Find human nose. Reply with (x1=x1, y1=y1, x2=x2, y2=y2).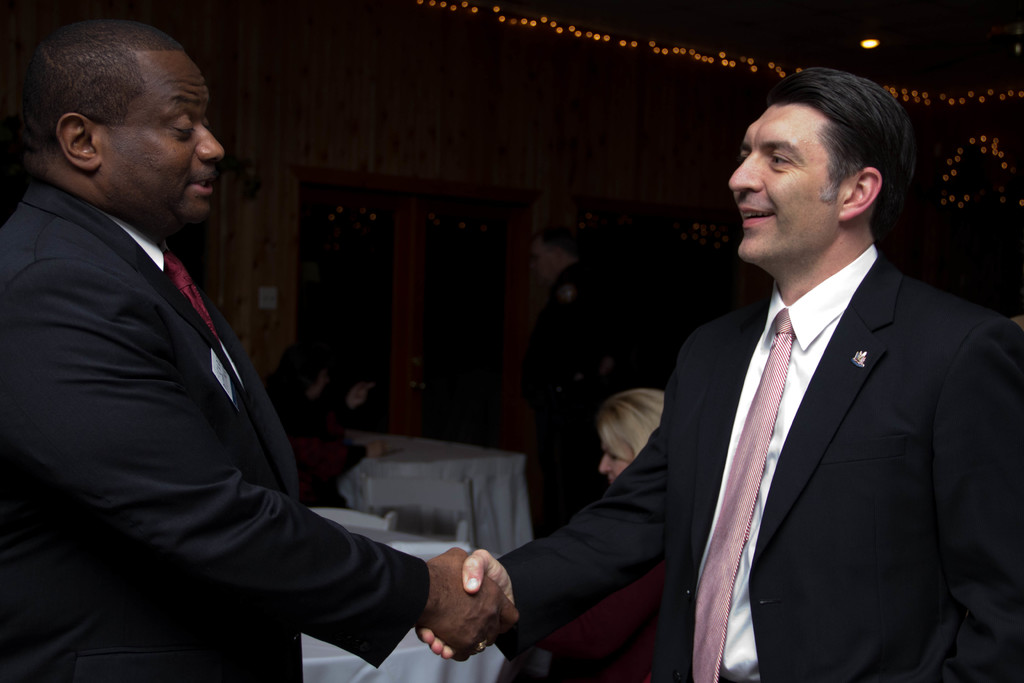
(x1=194, y1=115, x2=227, y2=162).
